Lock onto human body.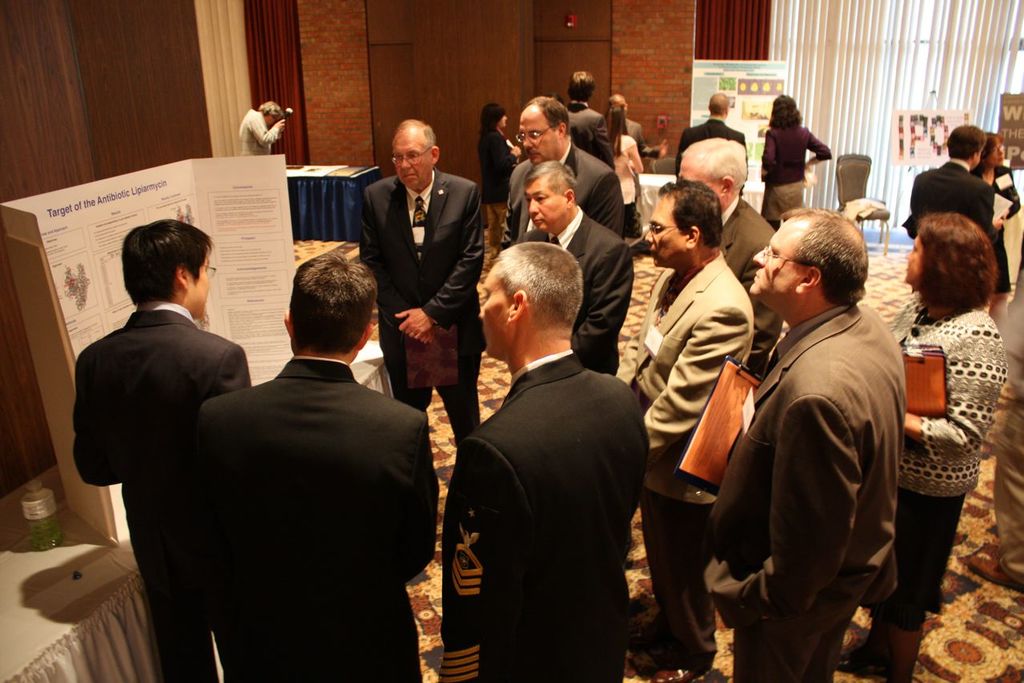
Locked: BBox(690, 216, 908, 682).
